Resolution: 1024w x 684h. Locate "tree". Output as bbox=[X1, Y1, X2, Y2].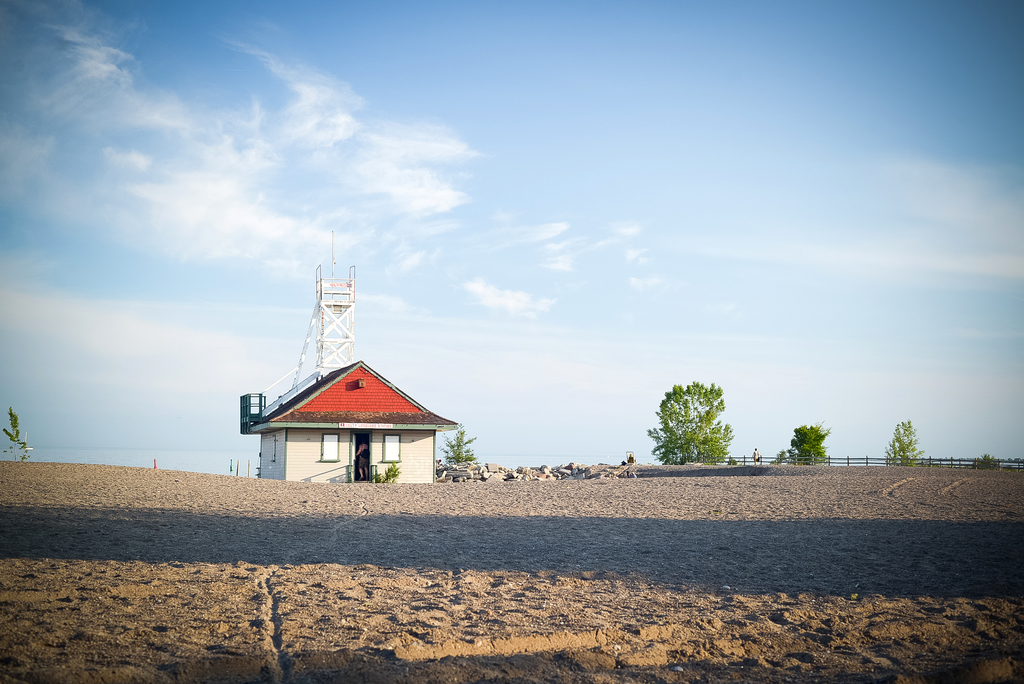
bbox=[647, 373, 737, 475].
